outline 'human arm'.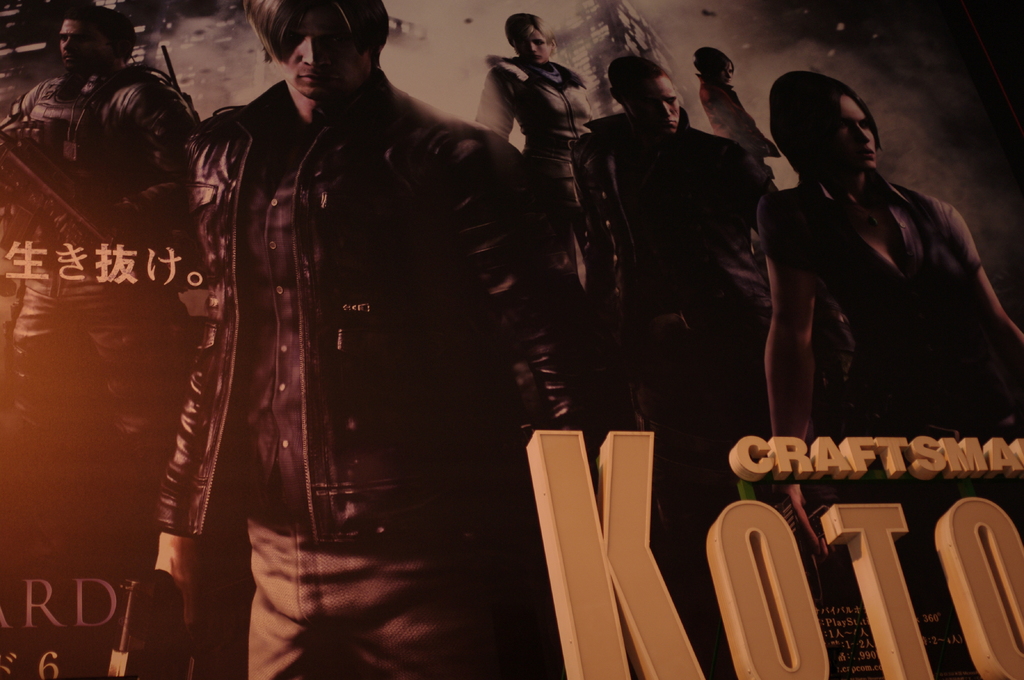
Outline: <bbox>707, 81, 786, 159</bbox>.
